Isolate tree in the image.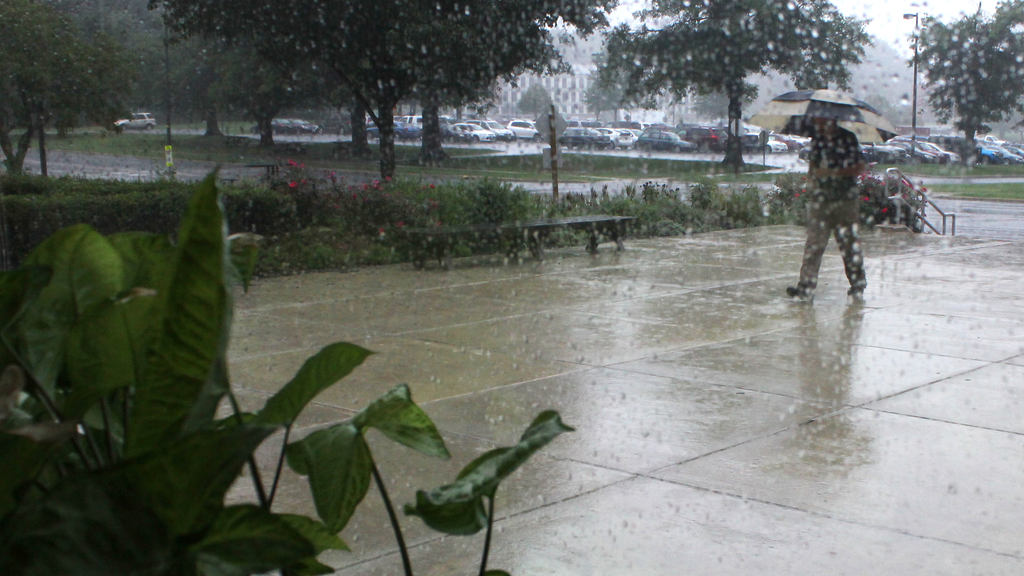
Isolated region: {"left": 144, "top": 0, "right": 616, "bottom": 188}.
